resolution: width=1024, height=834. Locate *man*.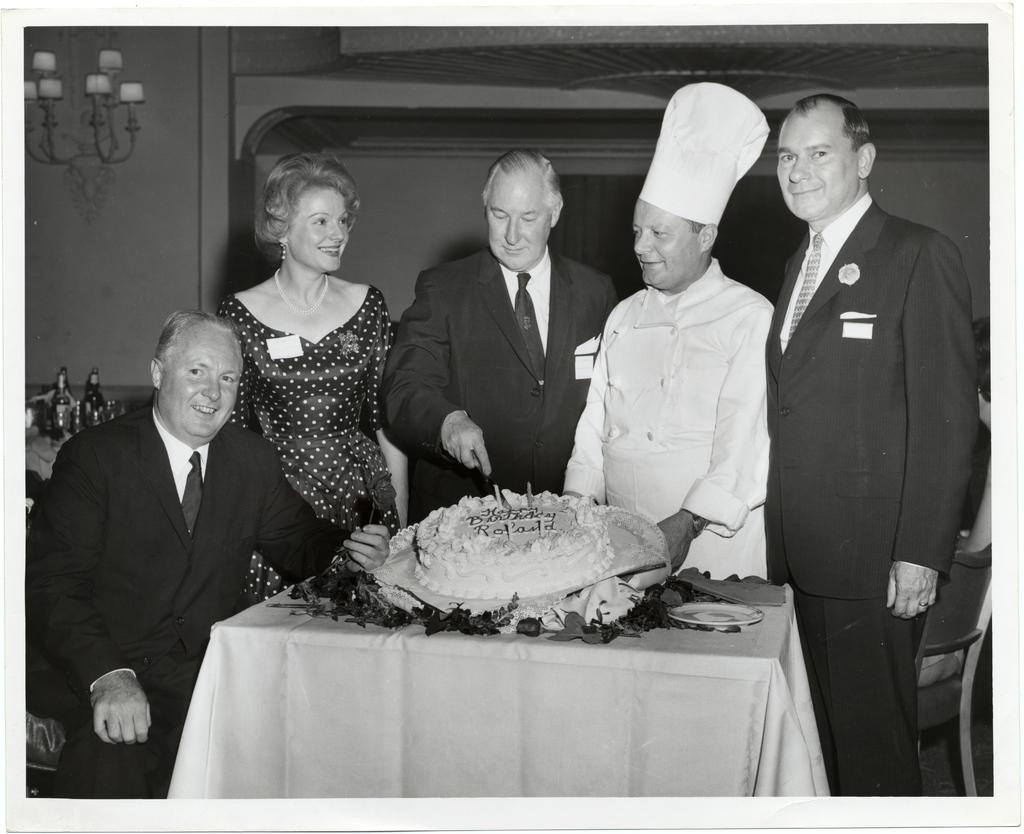
{"left": 559, "top": 81, "right": 772, "bottom": 583}.
